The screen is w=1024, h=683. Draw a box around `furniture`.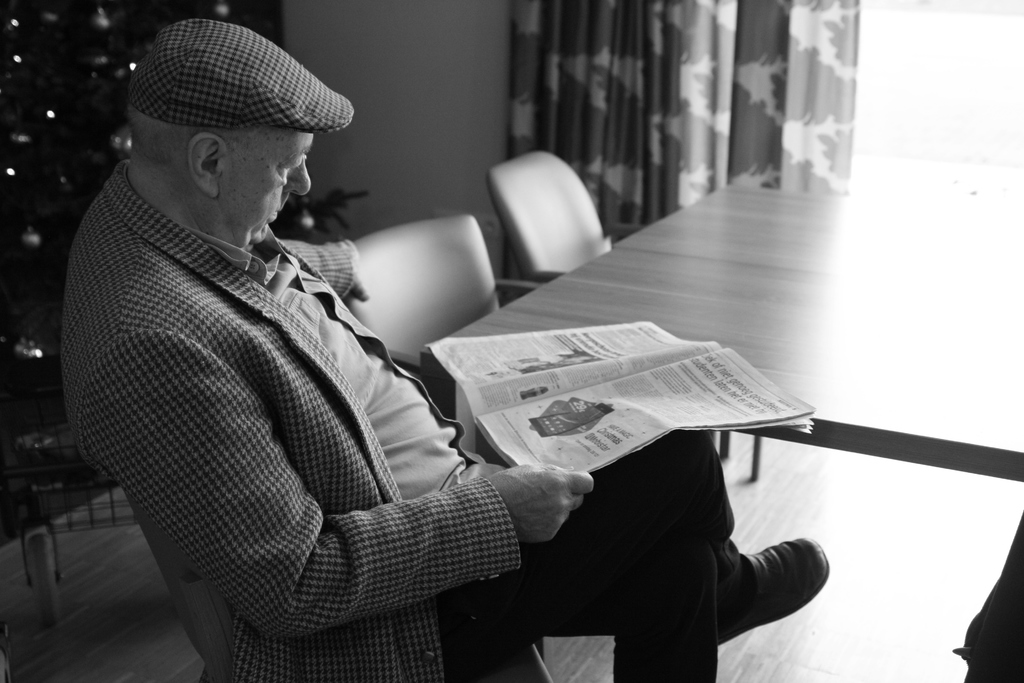
<box>351,219,545,372</box>.
